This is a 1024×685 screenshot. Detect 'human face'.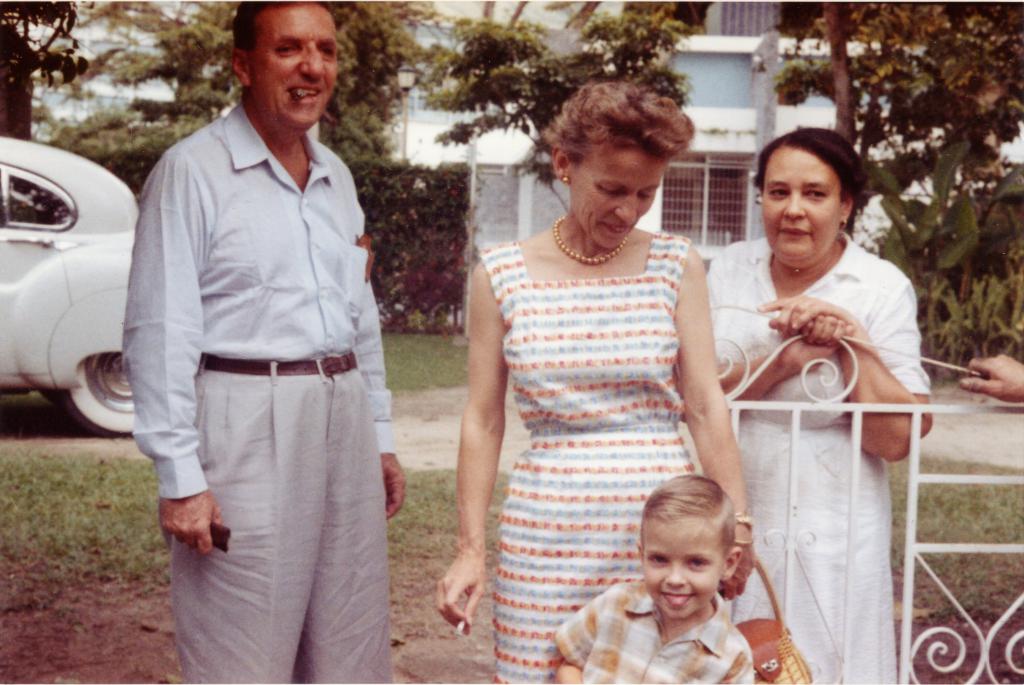
(760,148,843,265).
